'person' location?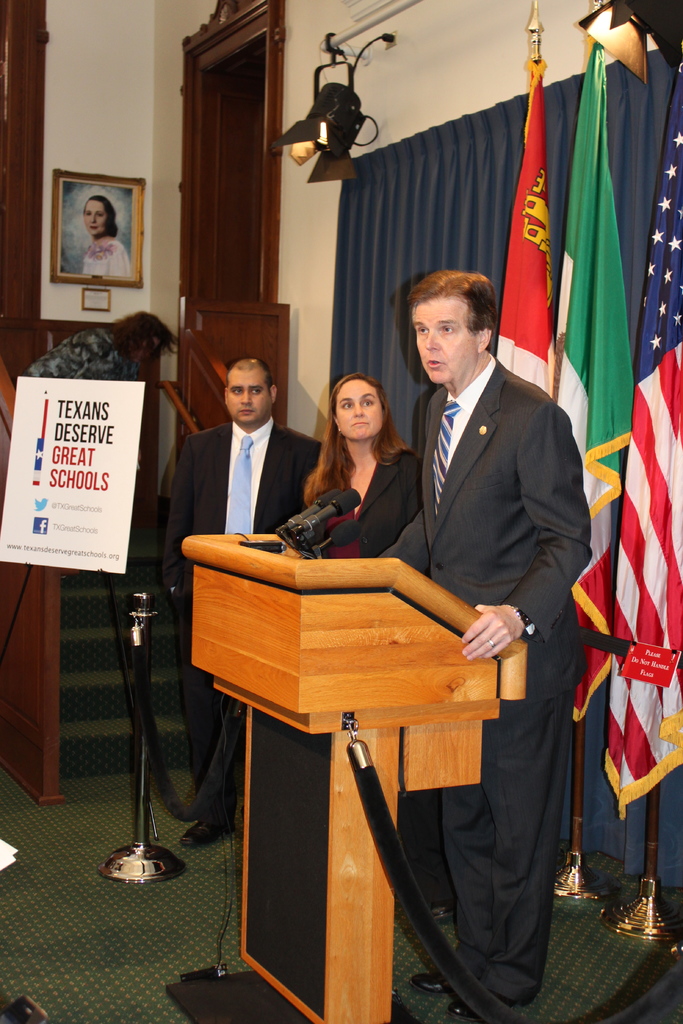
detection(23, 307, 177, 384)
